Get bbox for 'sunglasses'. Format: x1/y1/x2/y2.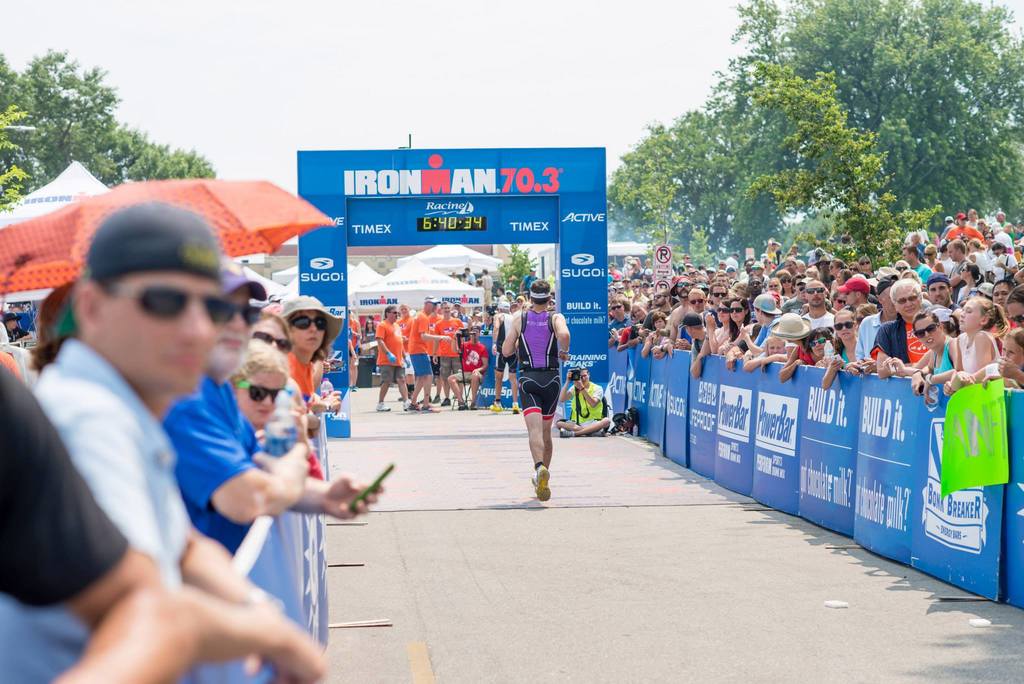
831/321/855/329.
